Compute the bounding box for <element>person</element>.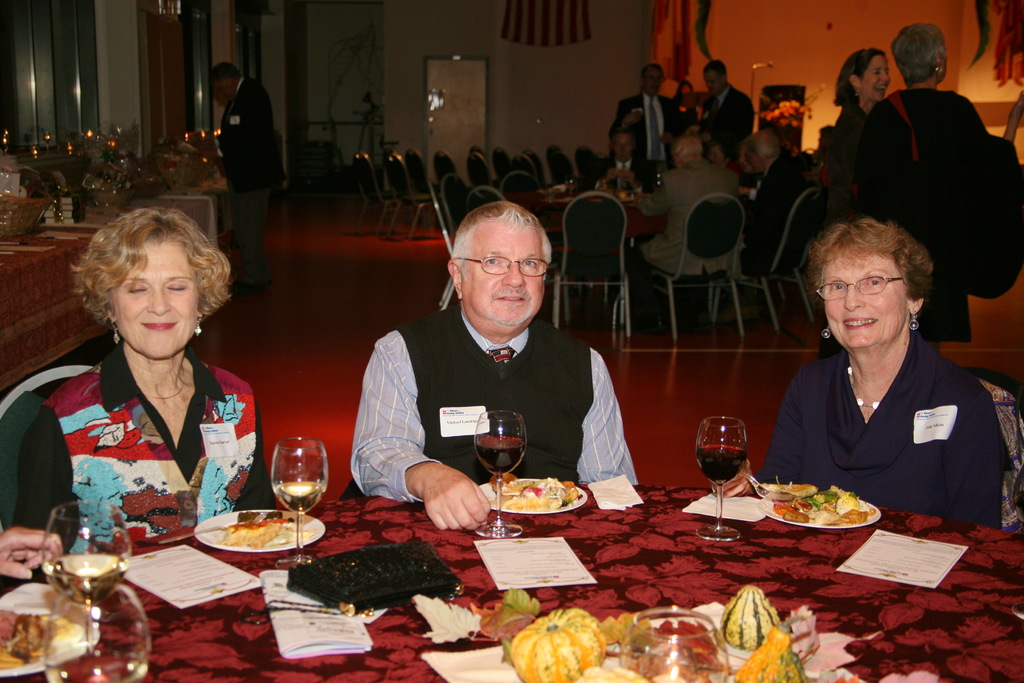
select_region(729, 127, 809, 259).
